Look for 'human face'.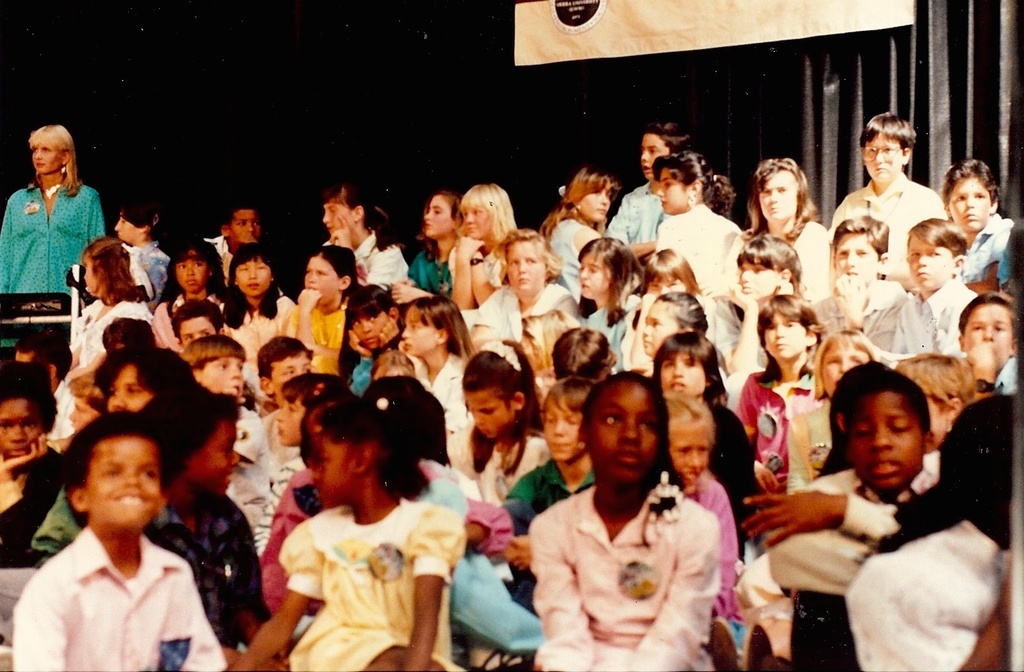
Found: 227, 208, 262, 246.
